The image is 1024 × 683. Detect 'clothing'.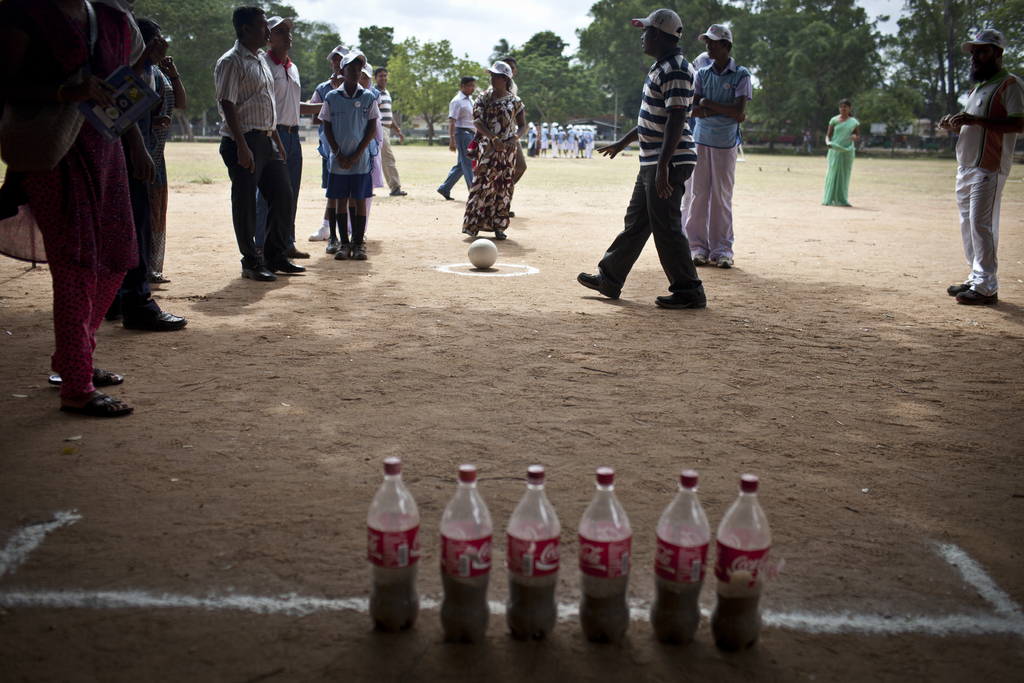
Detection: select_region(956, 68, 1021, 298).
